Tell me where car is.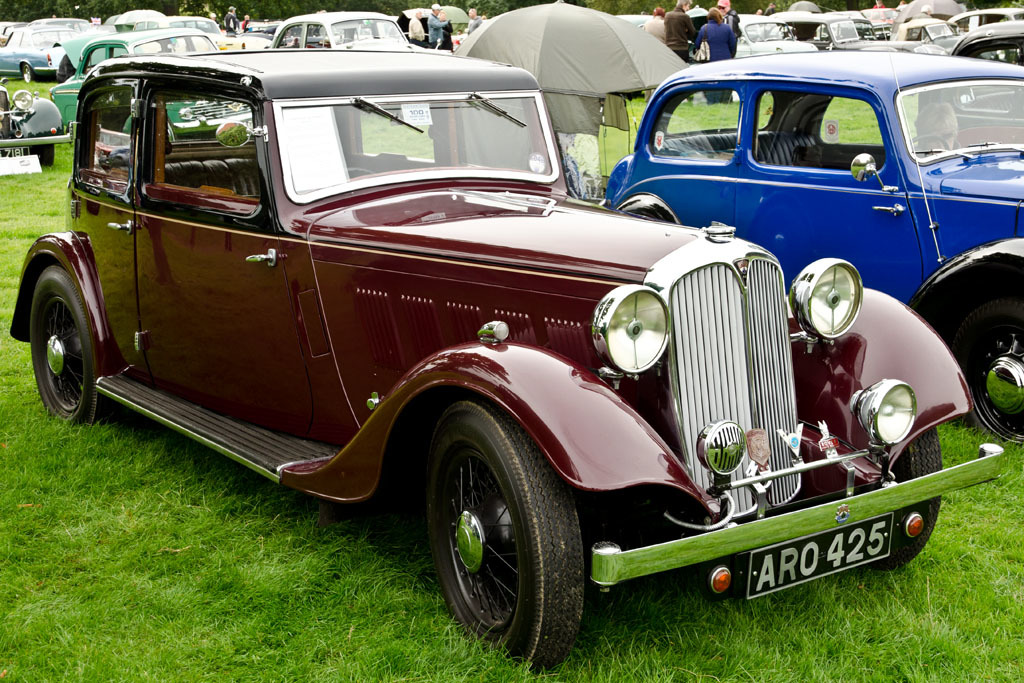
car is at (x1=610, y1=47, x2=1023, y2=447).
